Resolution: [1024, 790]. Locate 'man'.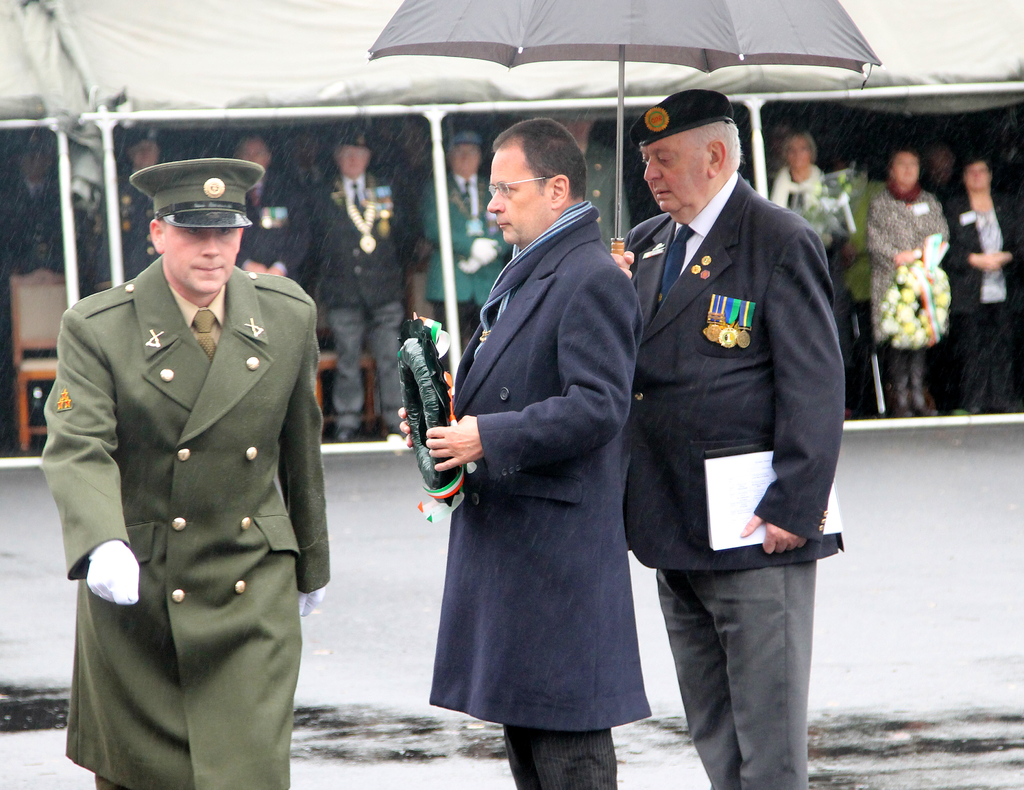
{"x1": 422, "y1": 128, "x2": 515, "y2": 343}.
